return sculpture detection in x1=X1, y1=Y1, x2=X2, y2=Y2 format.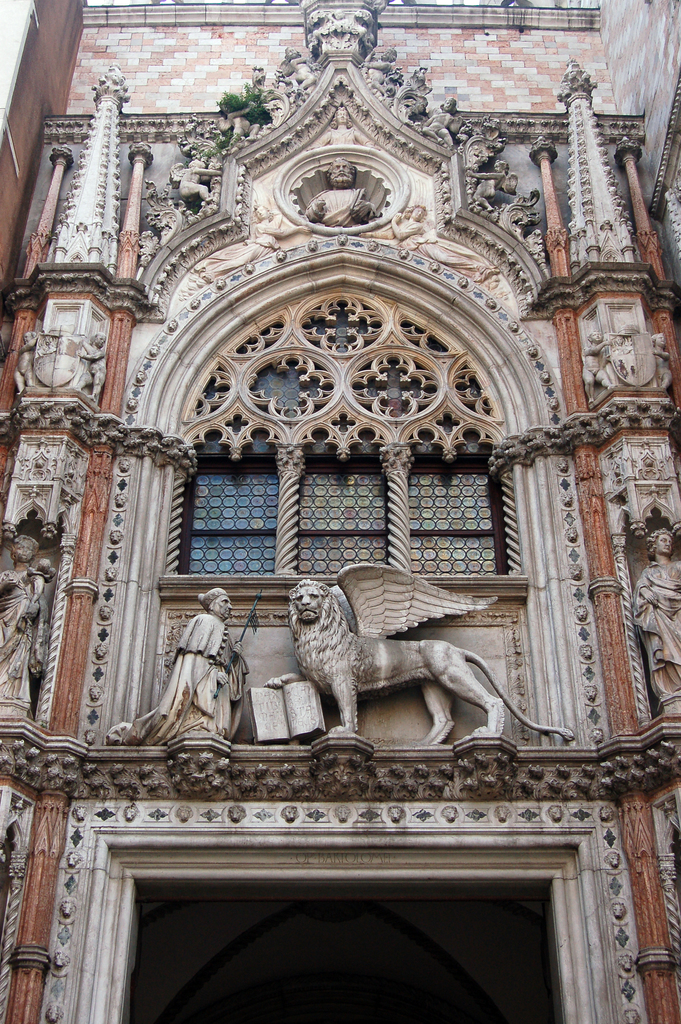
x1=306, y1=159, x2=379, y2=227.
